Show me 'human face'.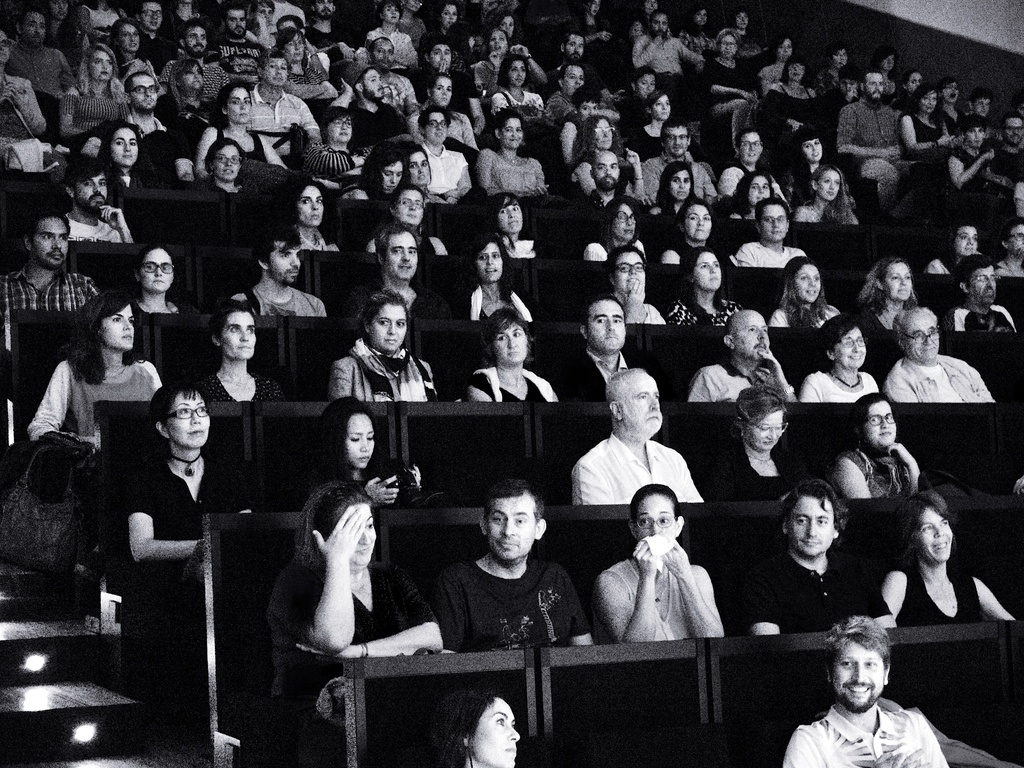
'human face' is here: [left=49, top=0, right=68, bottom=18].
